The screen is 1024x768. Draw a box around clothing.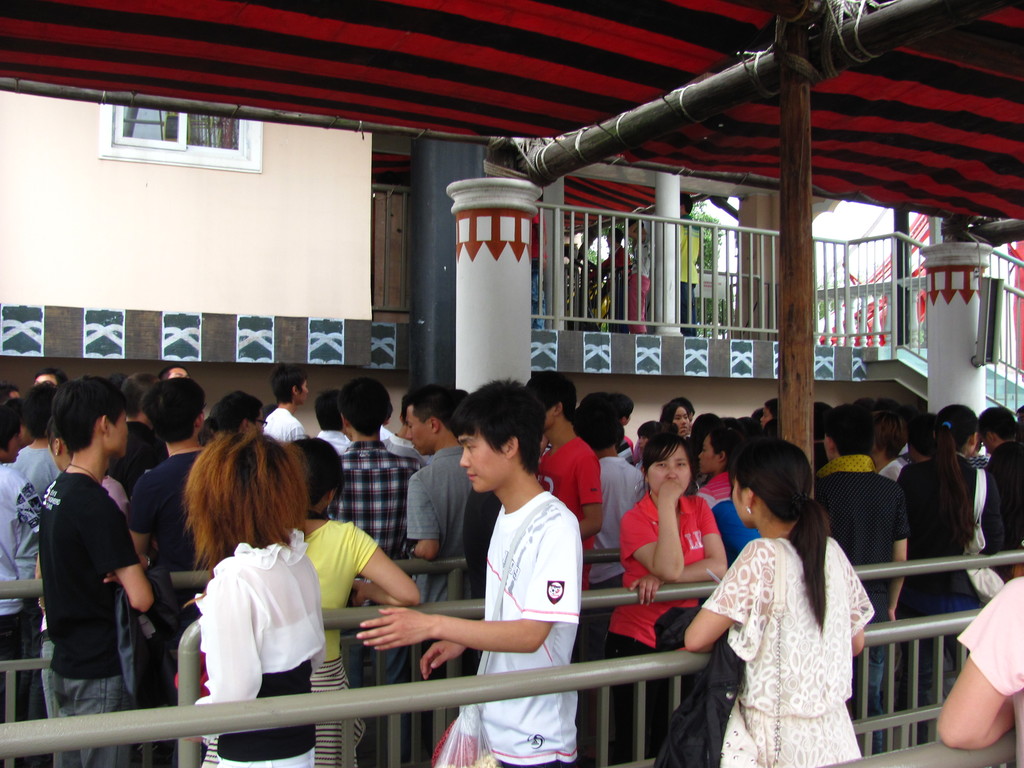
Rect(317, 420, 371, 463).
